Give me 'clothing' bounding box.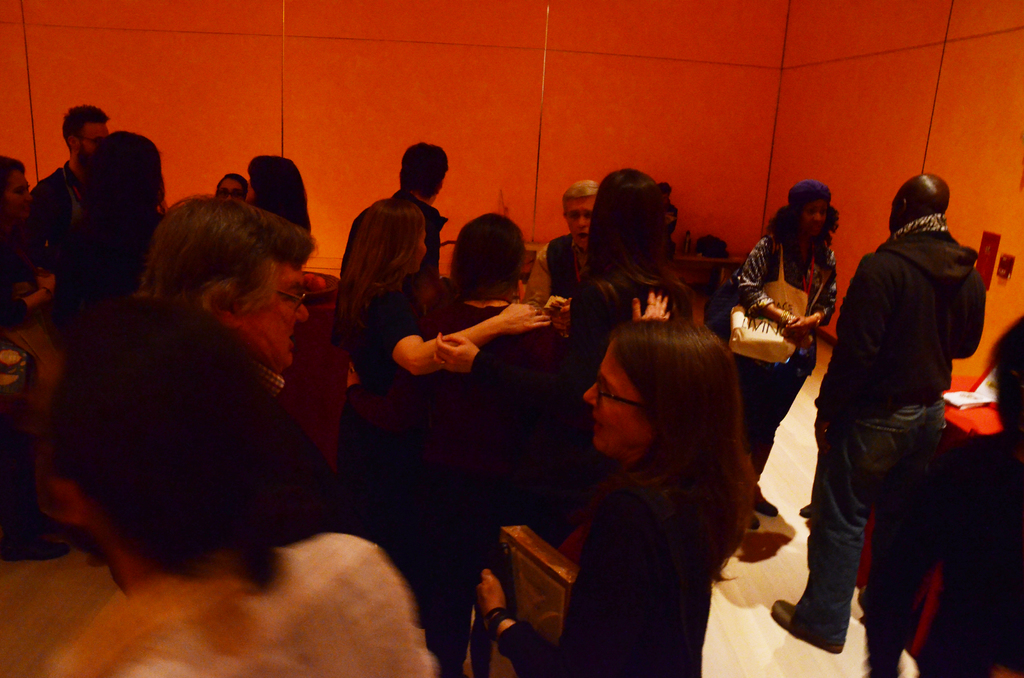
27, 157, 98, 293.
